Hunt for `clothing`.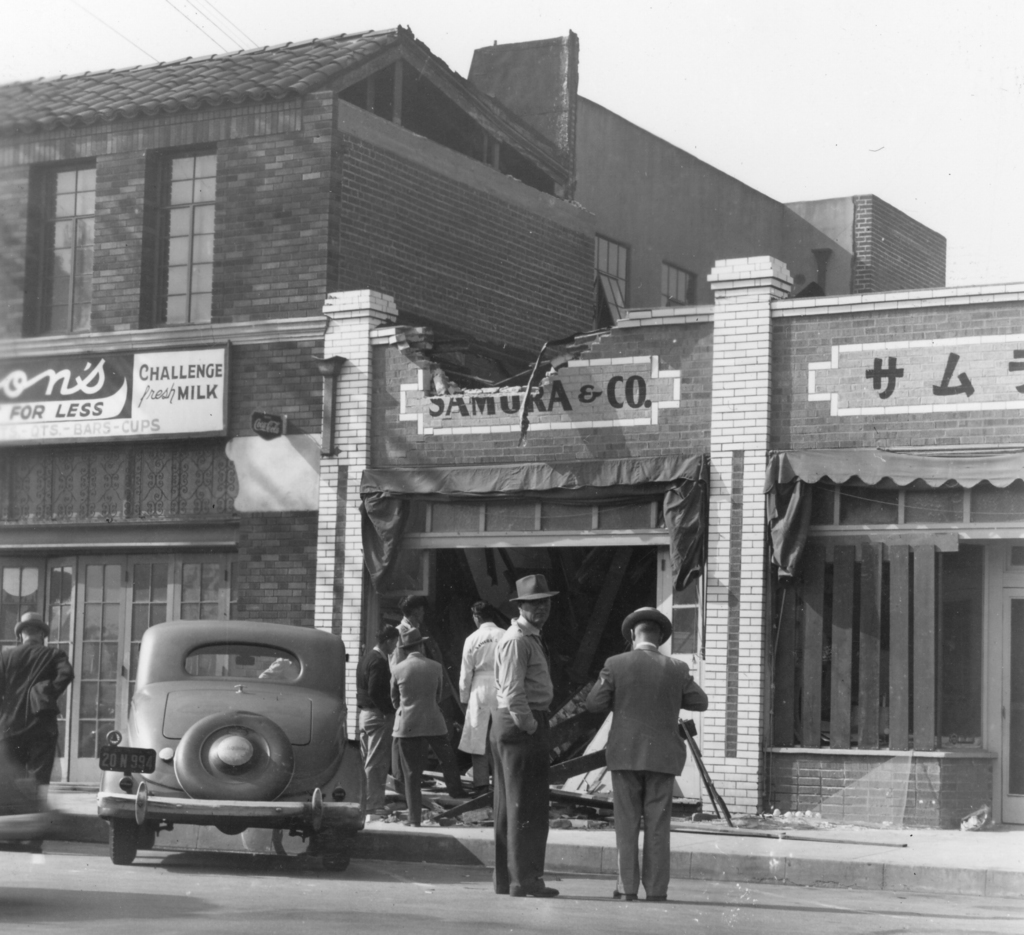
Hunted down at (0, 643, 76, 790).
